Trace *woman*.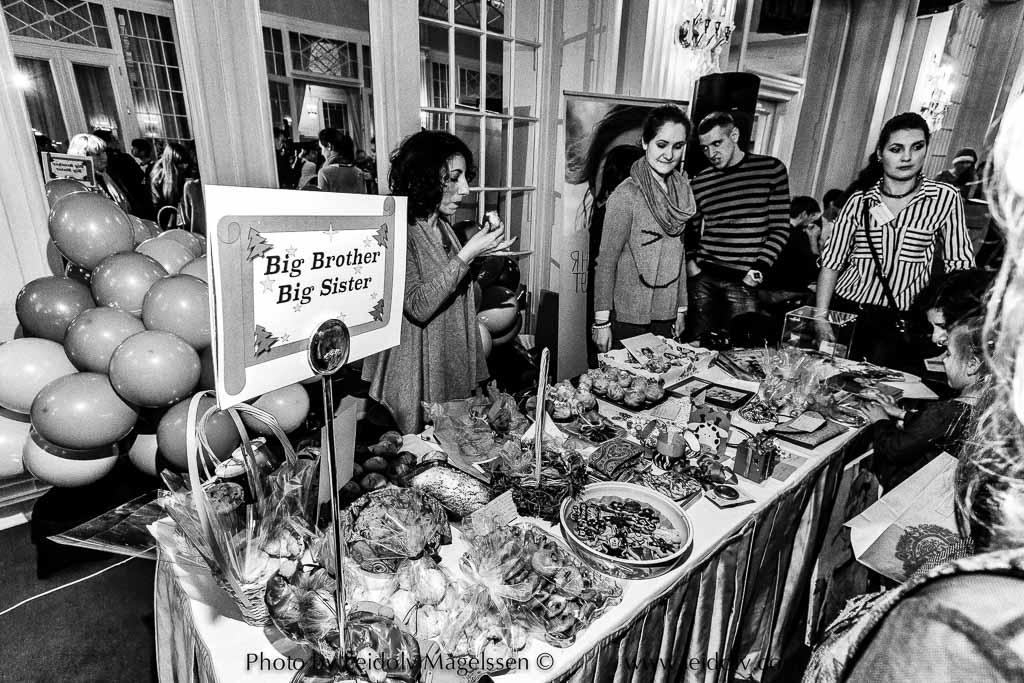
Traced to box=[919, 268, 996, 424].
